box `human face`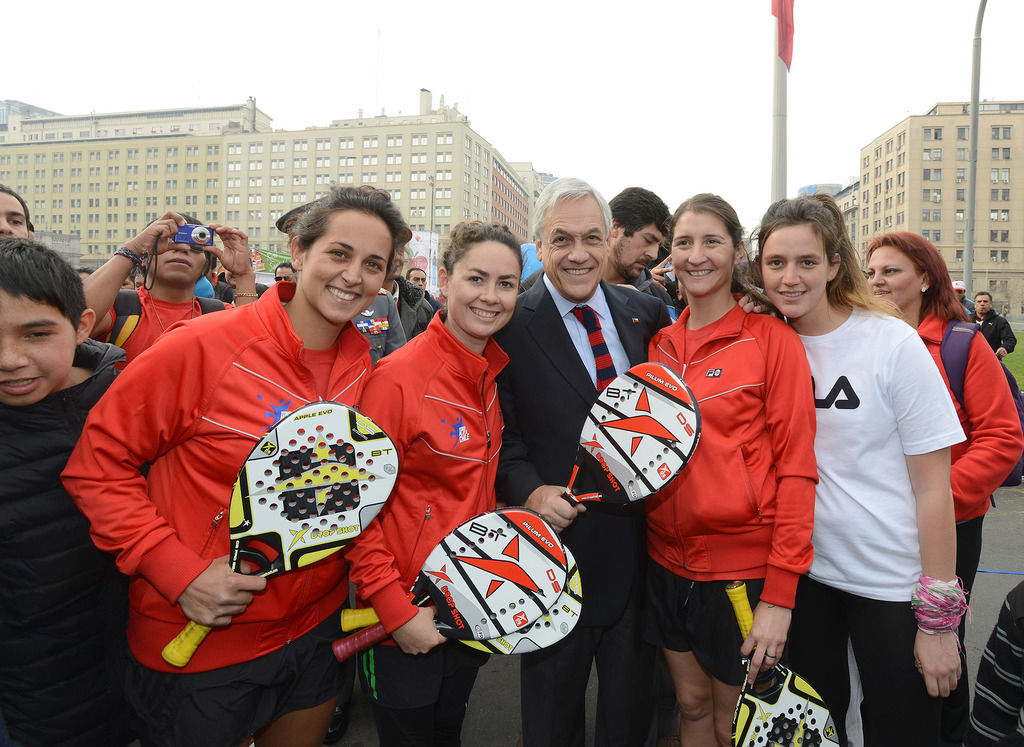
locate(392, 251, 405, 276)
